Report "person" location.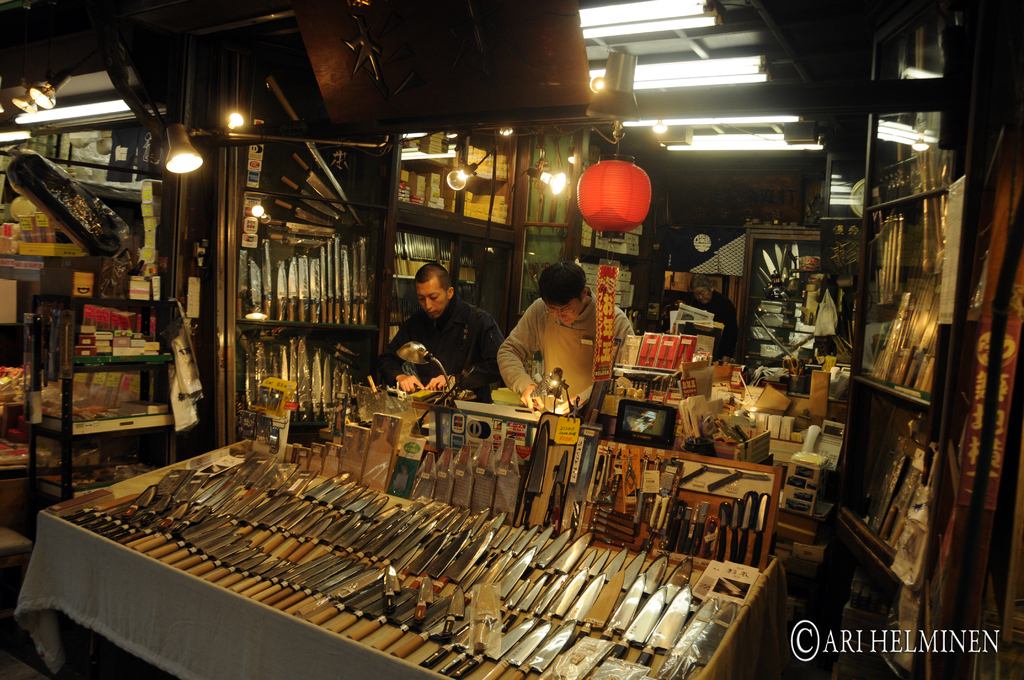
Report: pyautogui.locateOnScreen(789, 279, 835, 337).
